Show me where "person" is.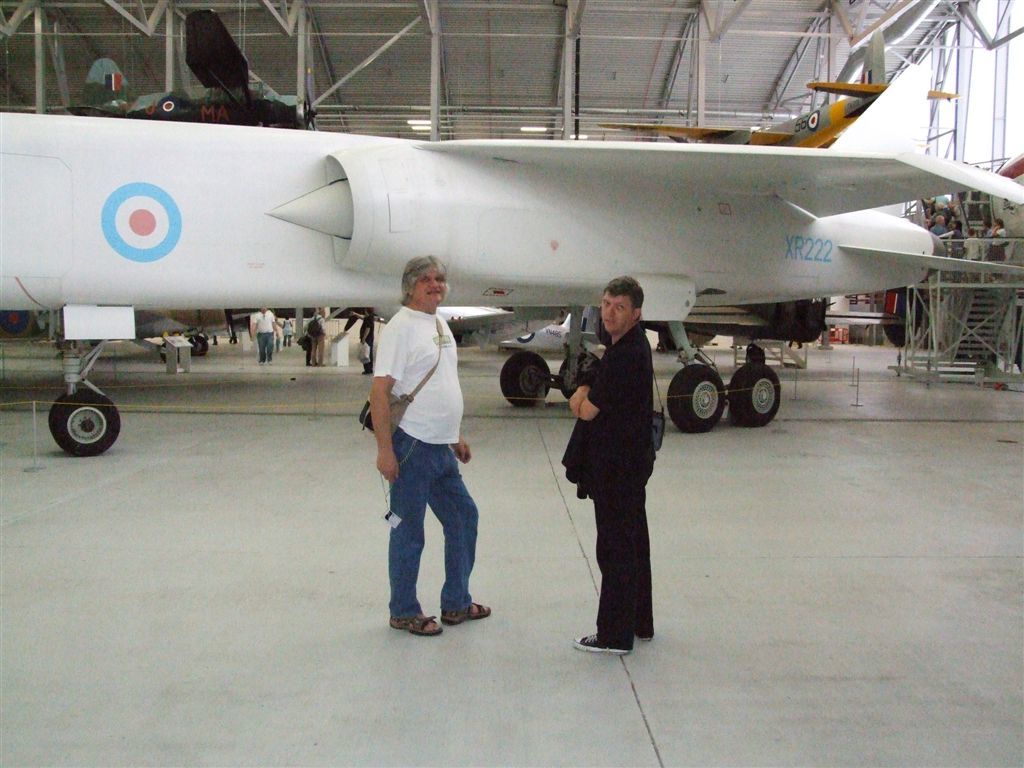
"person" is at 276/314/298/346.
